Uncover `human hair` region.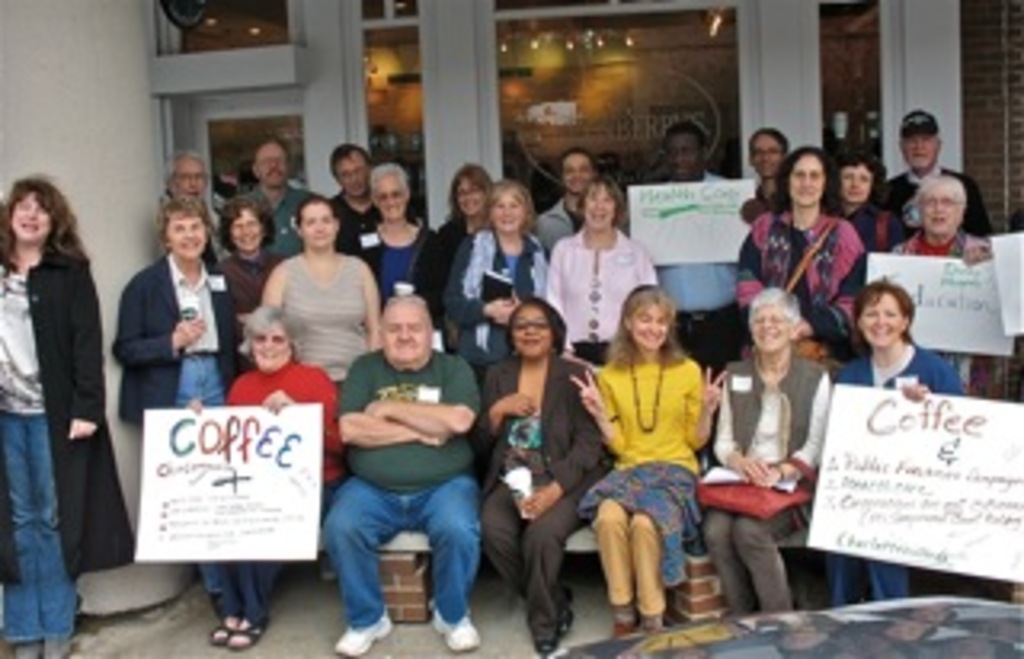
Uncovered: x1=835 y1=150 x2=893 y2=208.
